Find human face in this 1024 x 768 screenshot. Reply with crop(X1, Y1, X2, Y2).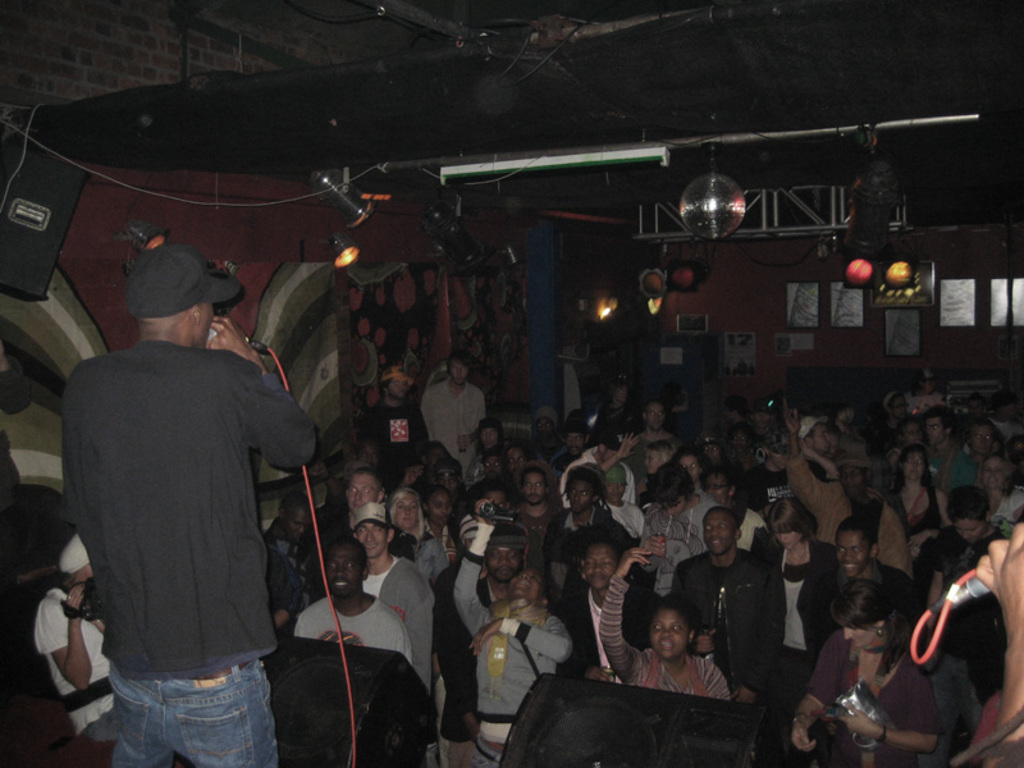
crop(842, 622, 878, 653).
